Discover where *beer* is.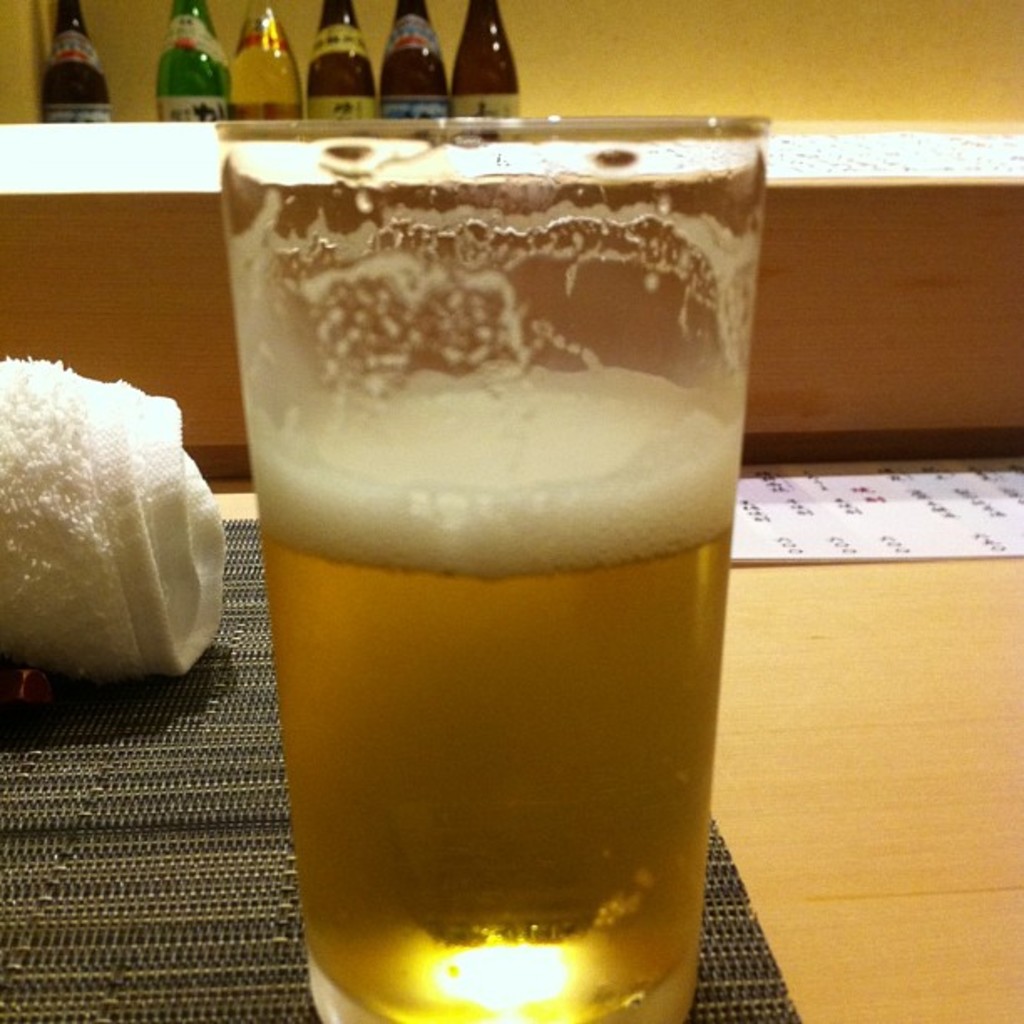
Discovered at {"x1": 238, "y1": 418, "x2": 716, "y2": 1022}.
